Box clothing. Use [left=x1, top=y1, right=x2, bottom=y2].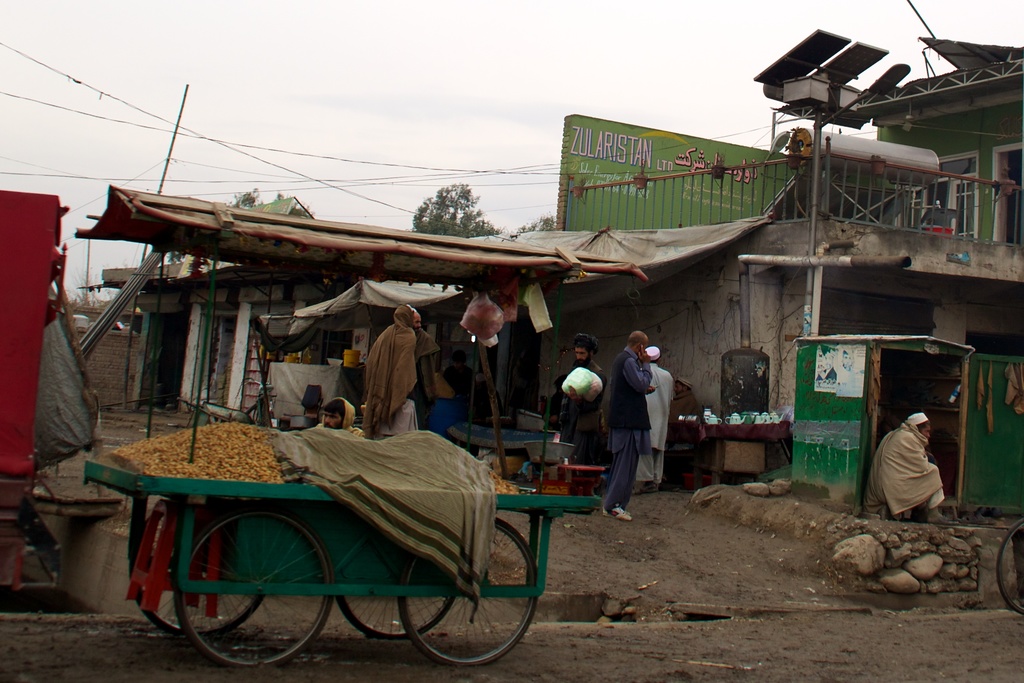
[left=543, top=349, right=603, bottom=457].
